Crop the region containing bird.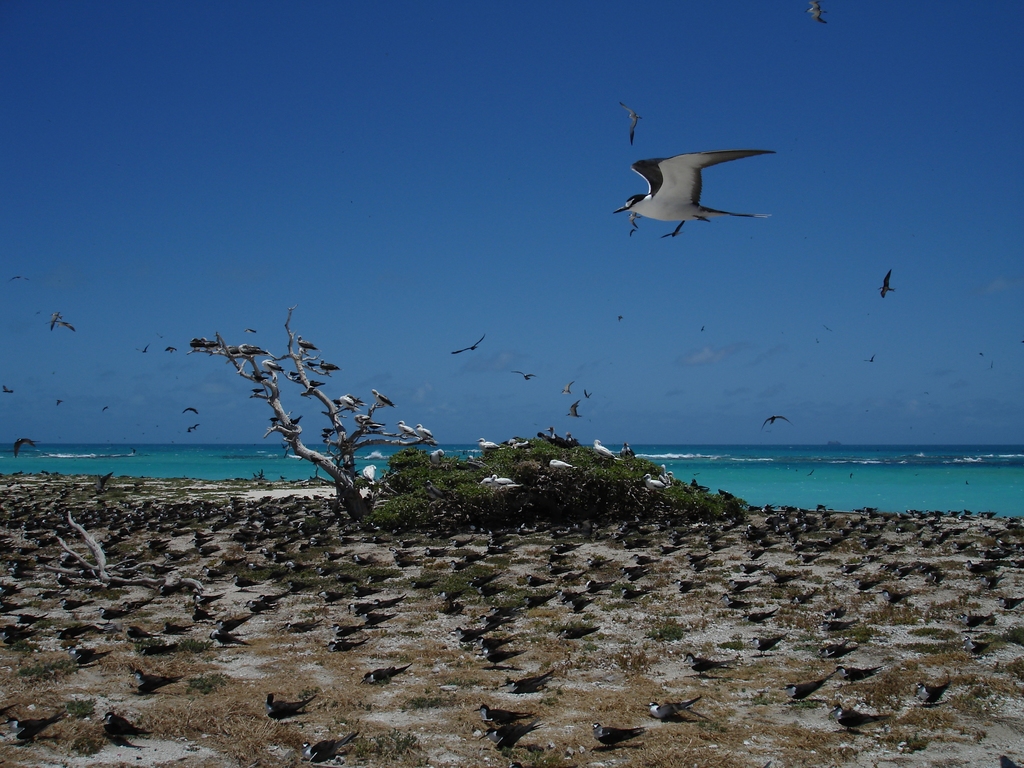
Crop region: region(671, 531, 688, 541).
